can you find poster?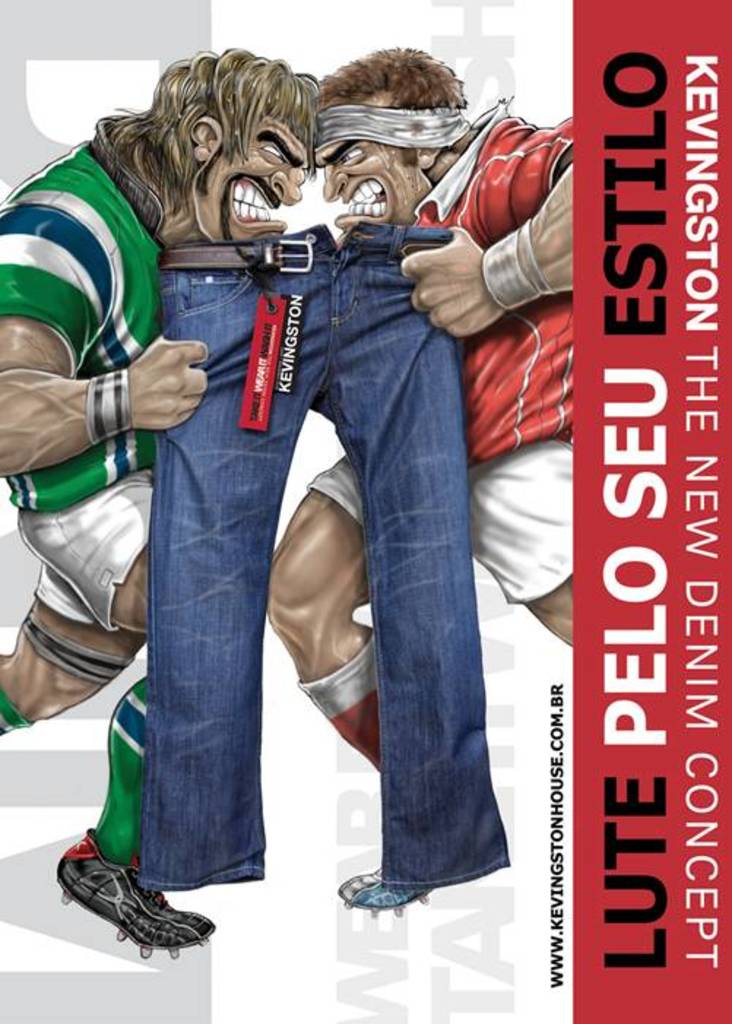
Yes, bounding box: <region>0, 1, 731, 1023</region>.
